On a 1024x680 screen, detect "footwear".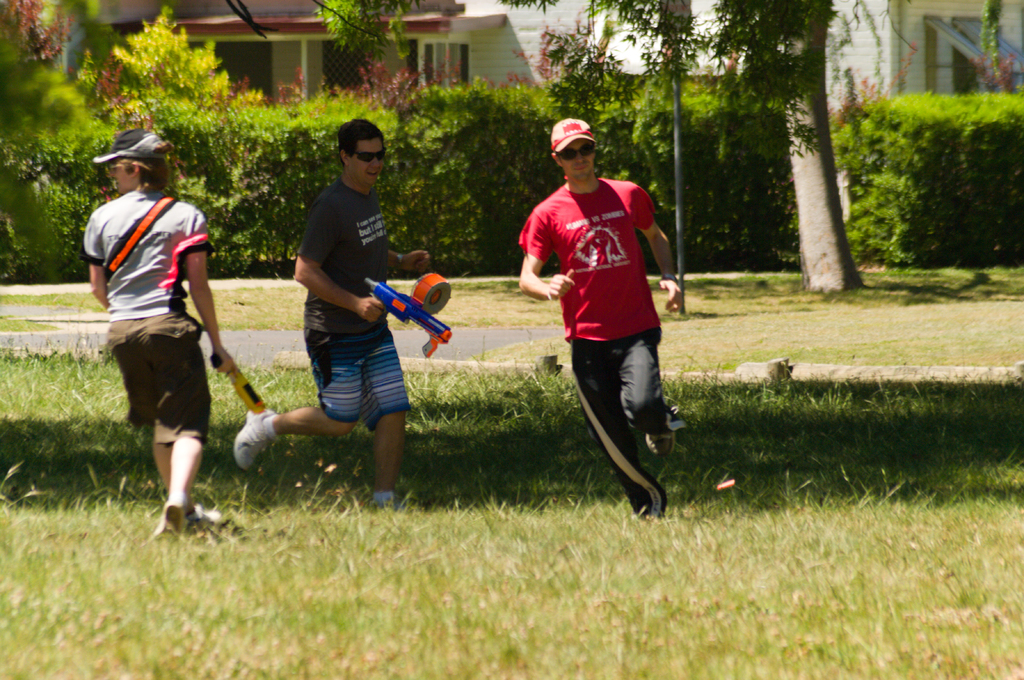
(x1=236, y1=408, x2=282, y2=468).
